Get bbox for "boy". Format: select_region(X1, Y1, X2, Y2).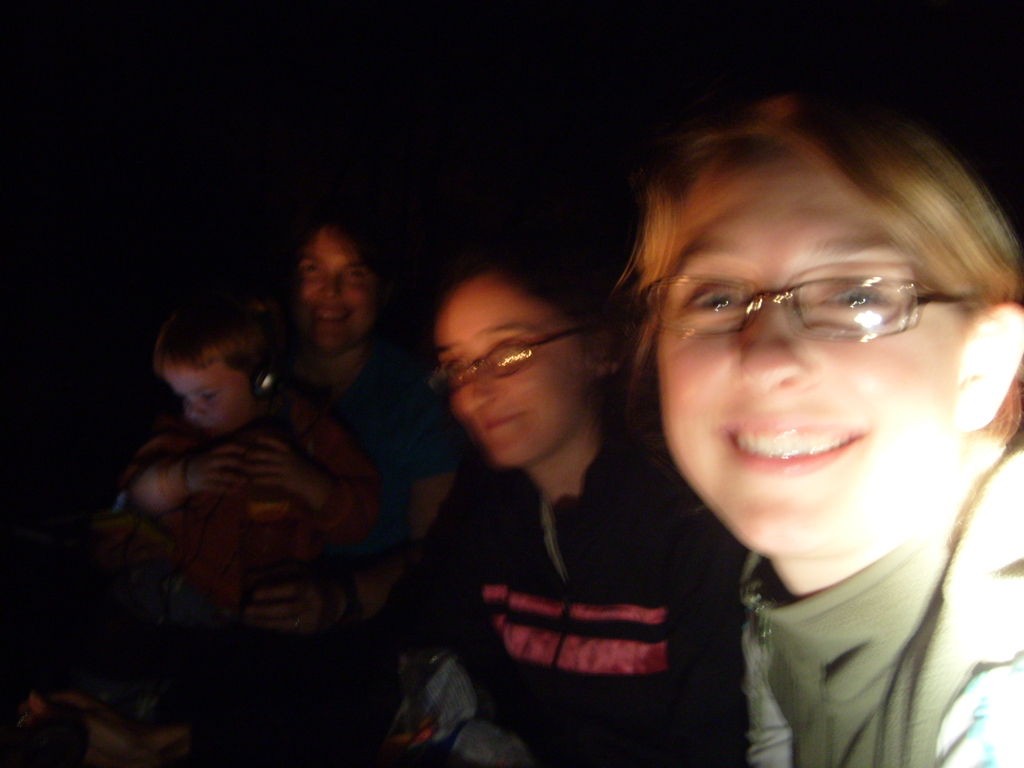
select_region(129, 287, 383, 761).
